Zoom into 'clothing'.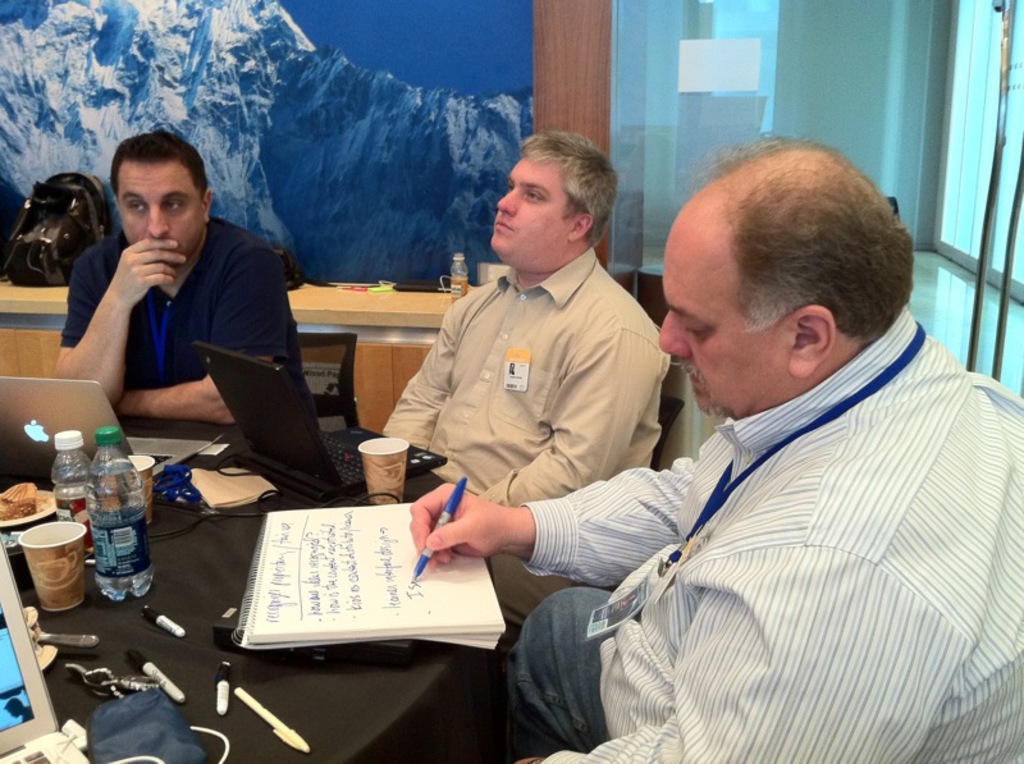
Zoom target: l=64, t=216, r=303, b=388.
